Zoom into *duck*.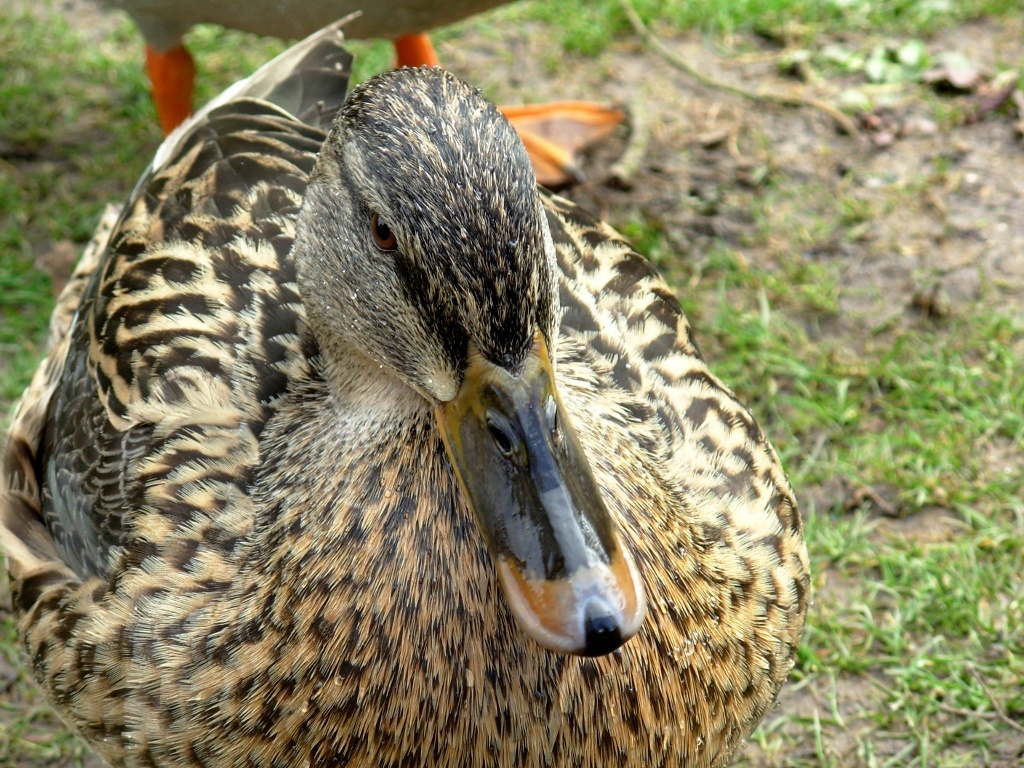
Zoom target: BBox(58, 62, 820, 767).
